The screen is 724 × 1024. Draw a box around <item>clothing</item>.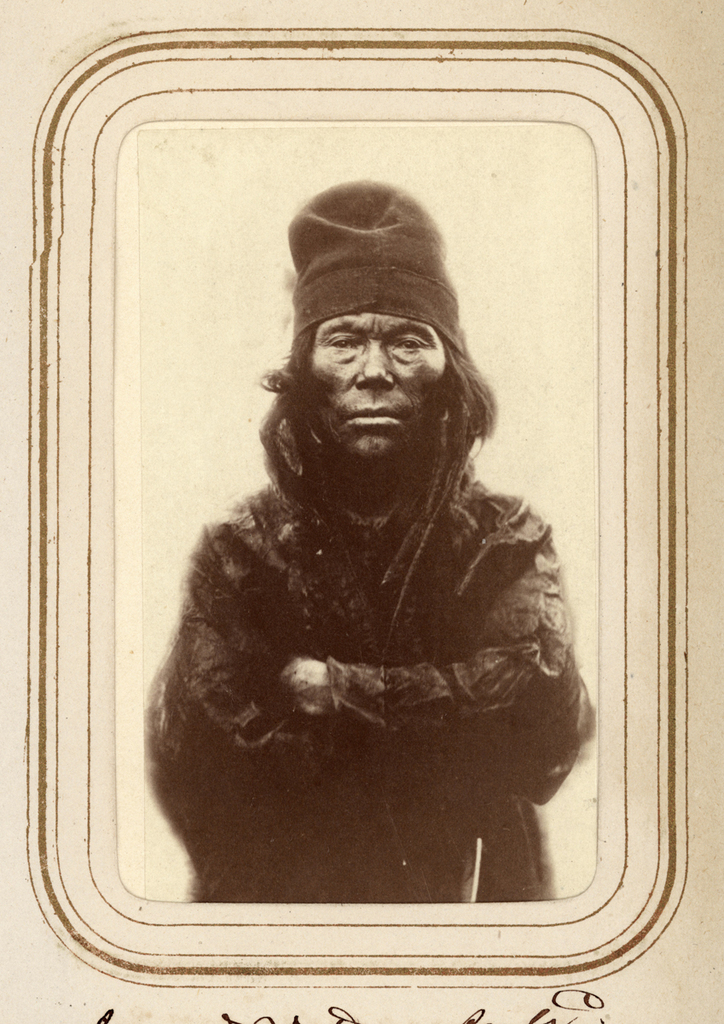
[x1=145, y1=445, x2=600, y2=919].
